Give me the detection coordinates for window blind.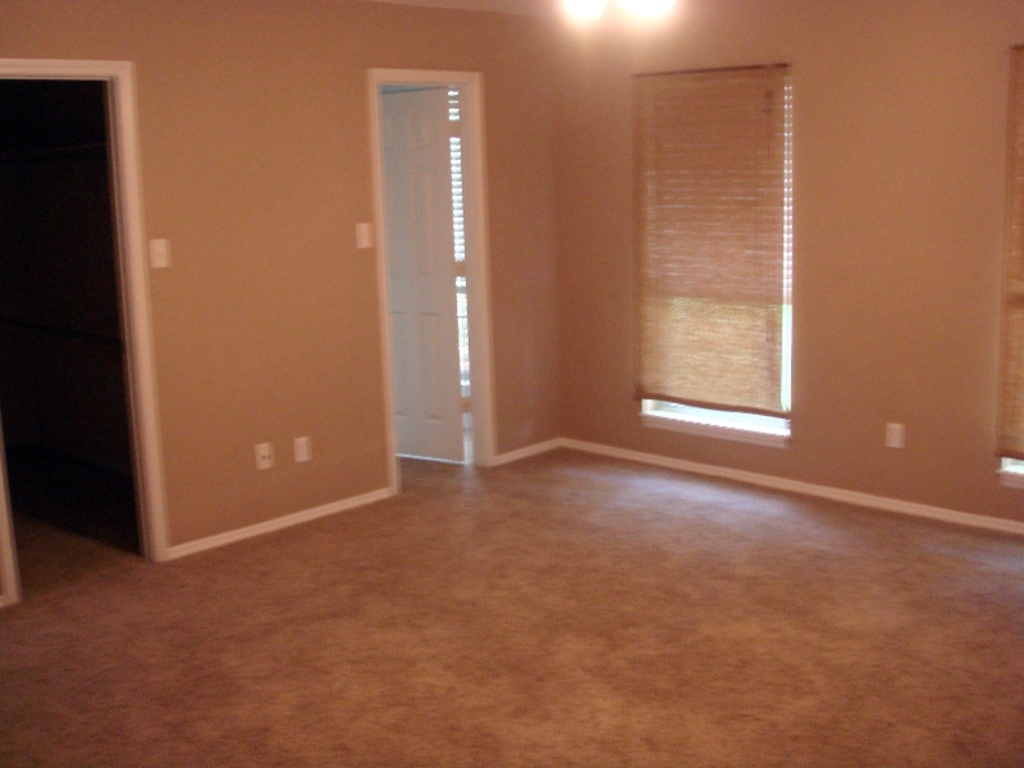
{"x1": 995, "y1": 45, "x2": 1023, "y2": 460}.
